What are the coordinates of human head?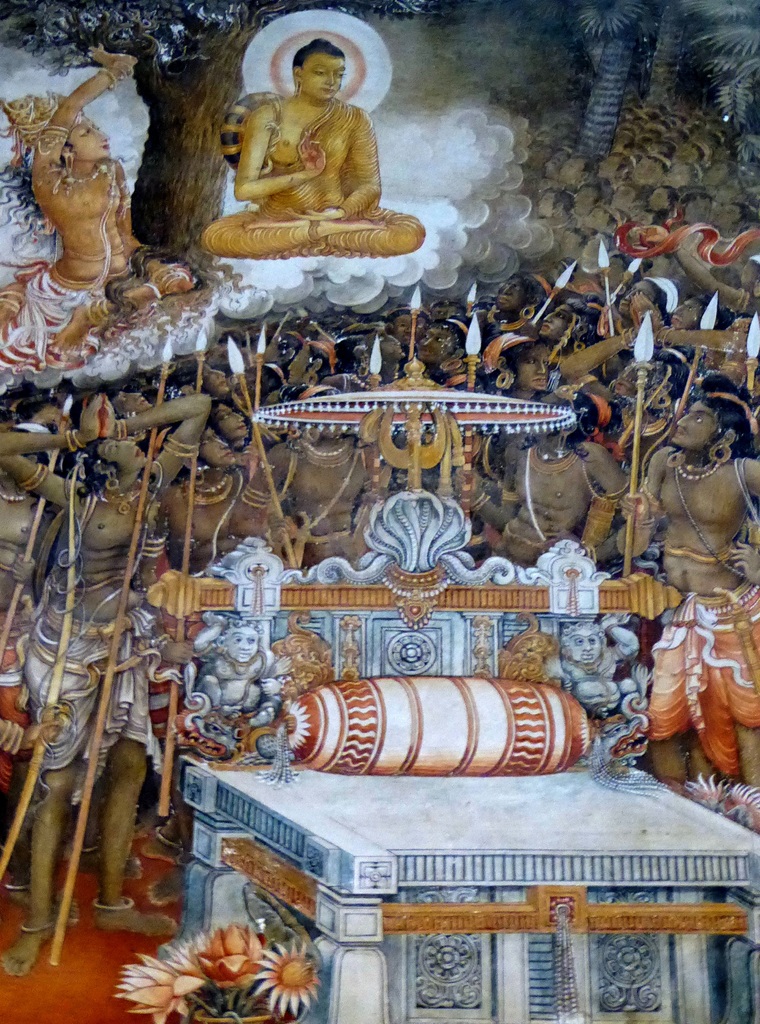
pyautogui.locateOnScreen(110, 386, 150, 414).
